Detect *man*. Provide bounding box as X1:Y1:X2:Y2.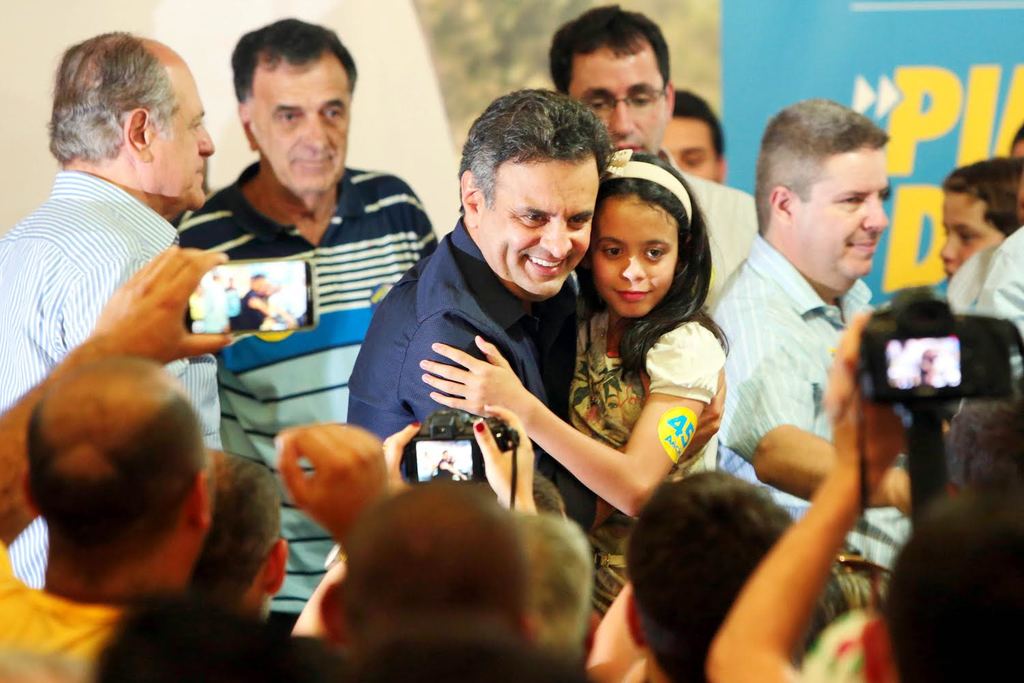
163:445:289:619.
